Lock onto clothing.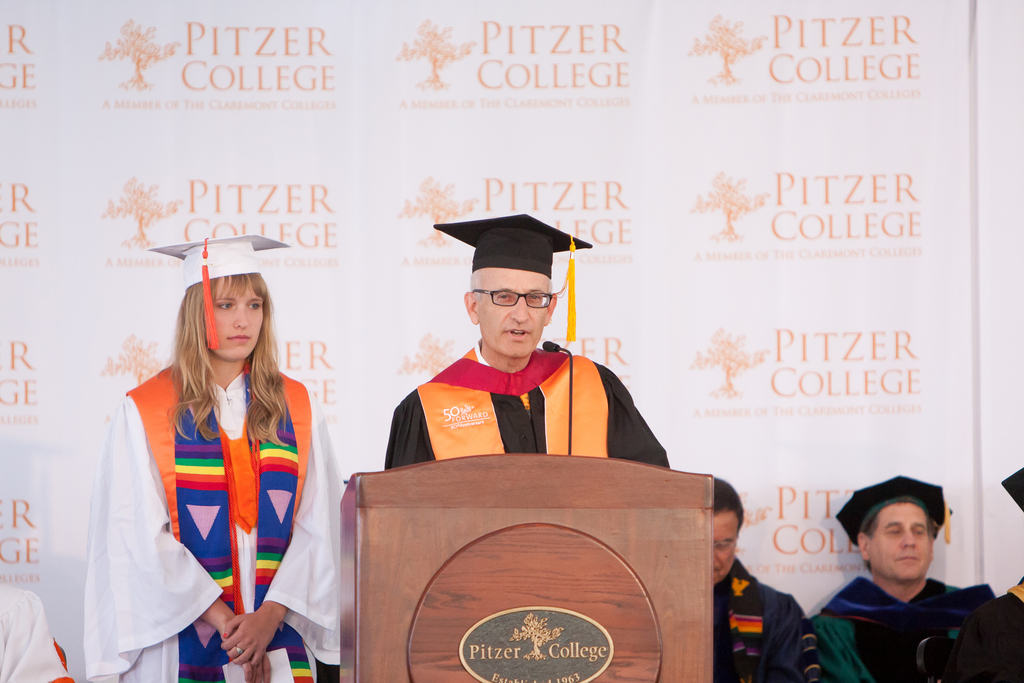
Locked: x1=384, y1=343, x2=669, y2=475.
